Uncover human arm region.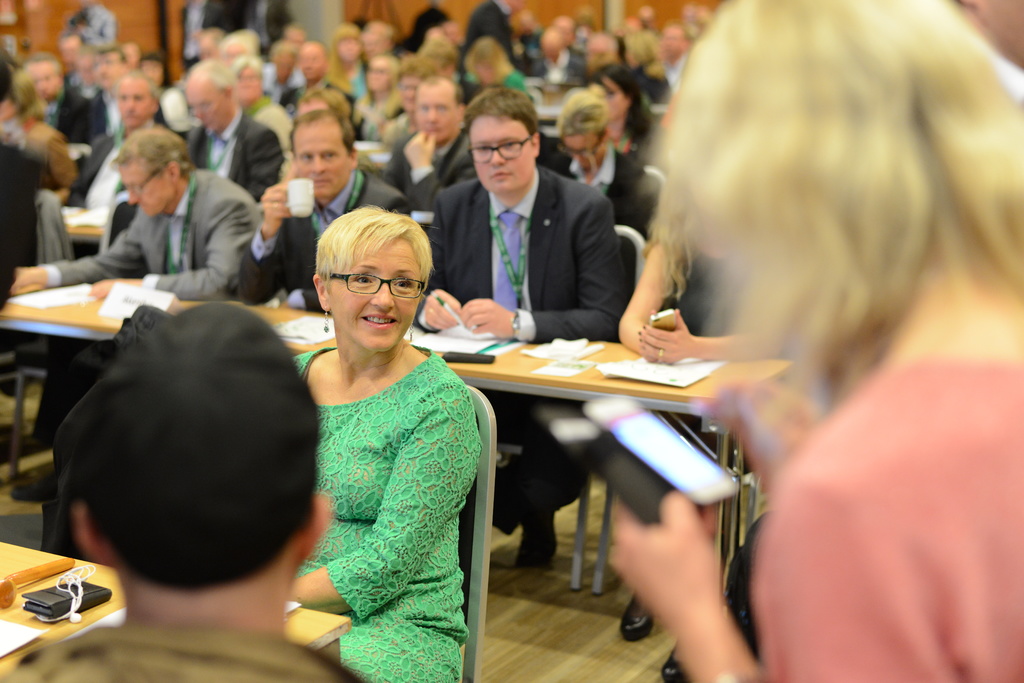
Uncovered: box(456, 197, 646, 343).
